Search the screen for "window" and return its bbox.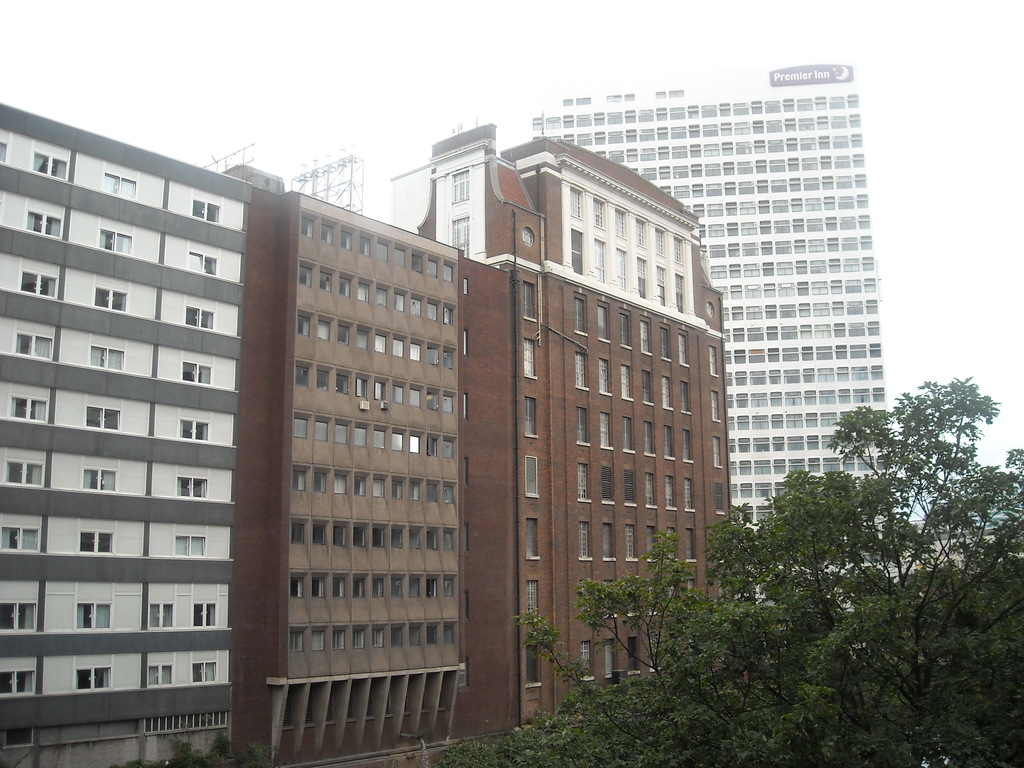
Found: 837 411 852 416.
